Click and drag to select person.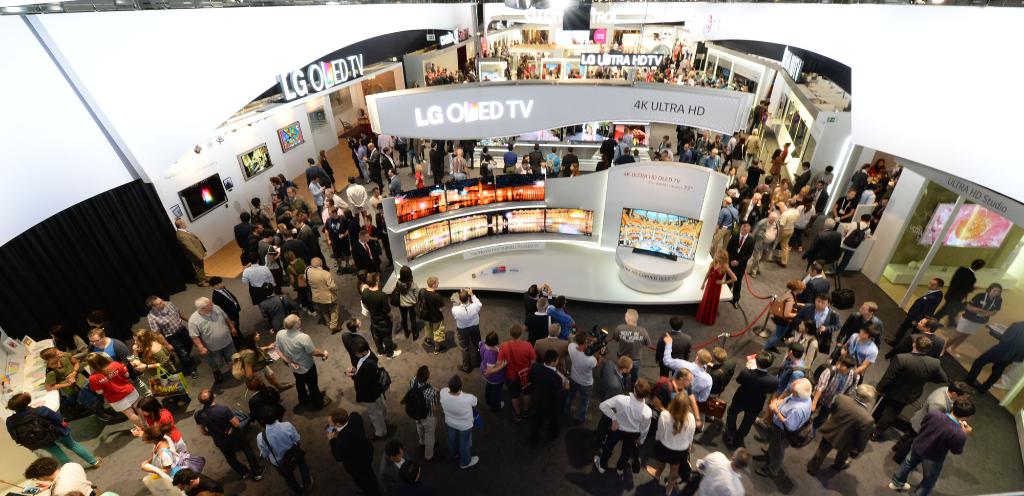
Selection: x1=439, y1=370, x2=481, y2=468.
